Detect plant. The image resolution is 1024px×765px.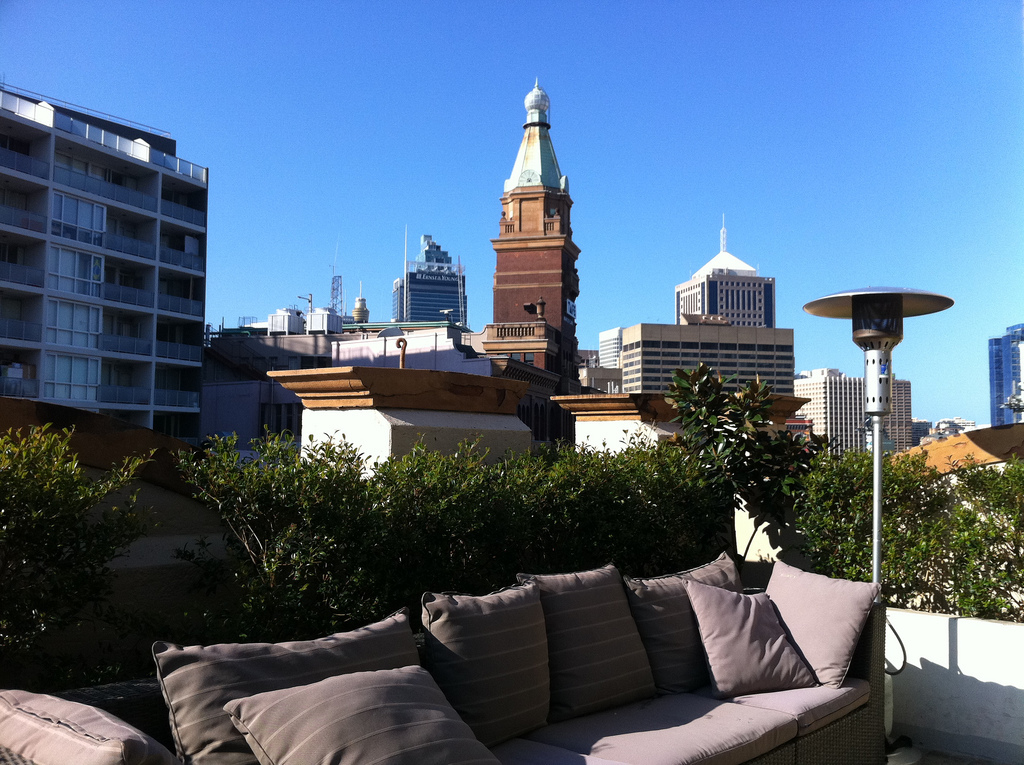
<box>671,372,845,565</box>.
